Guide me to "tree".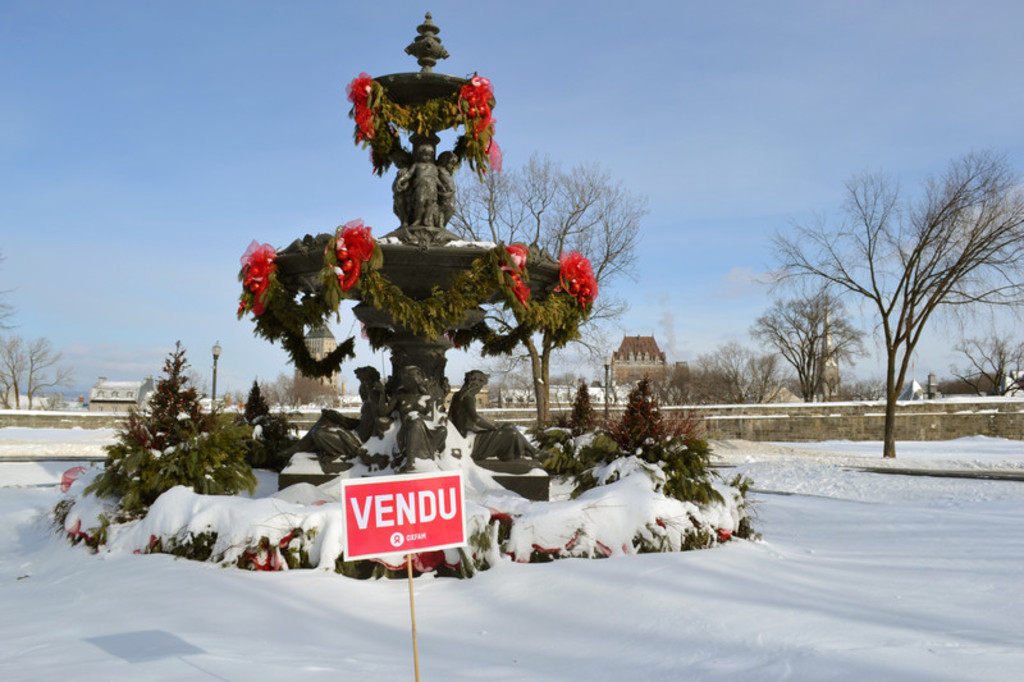
Guidance: <box>0,333,91,417</box>.
